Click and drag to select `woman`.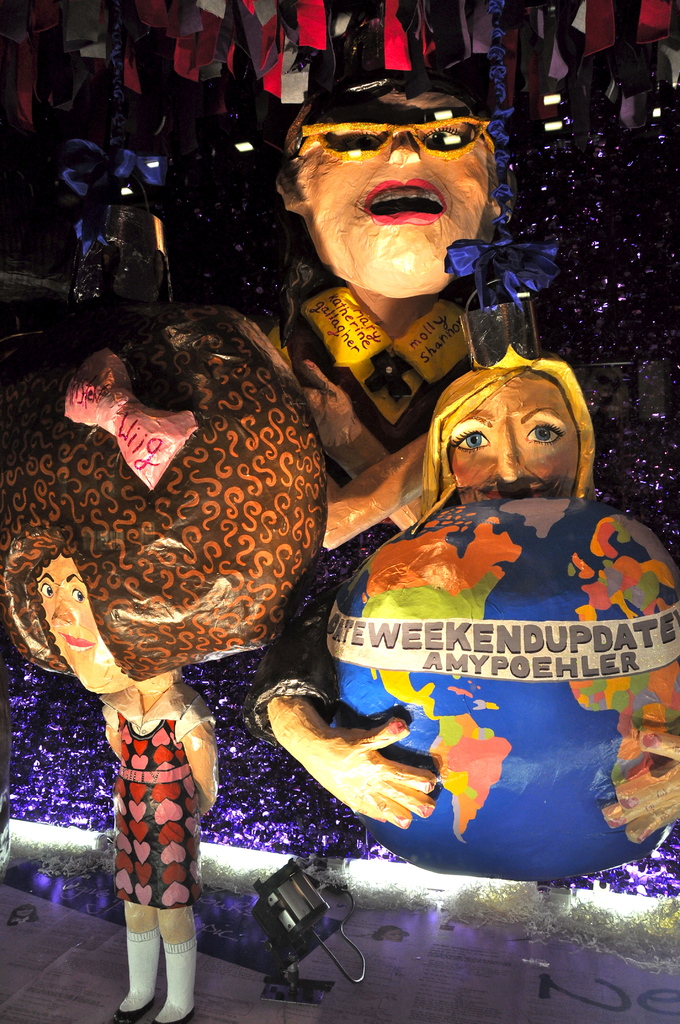
Selection: crop(0, 303, 325, 1023).
